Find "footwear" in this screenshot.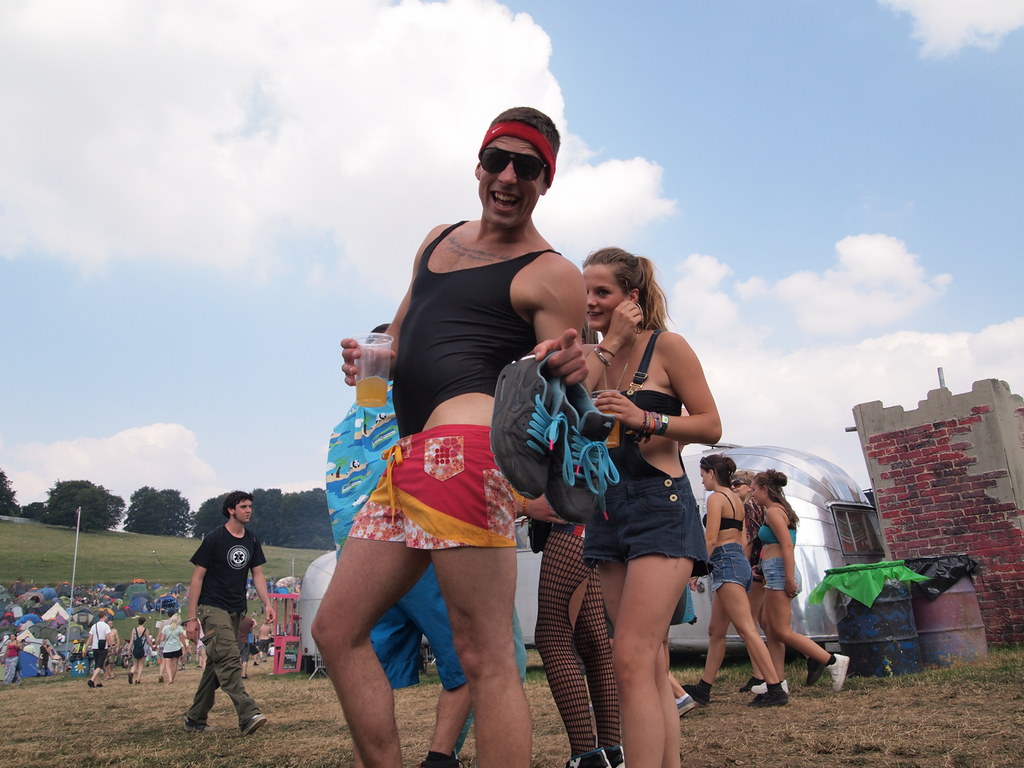
The bounding box for "footwear" is rect(830, 654, 848, 693).
